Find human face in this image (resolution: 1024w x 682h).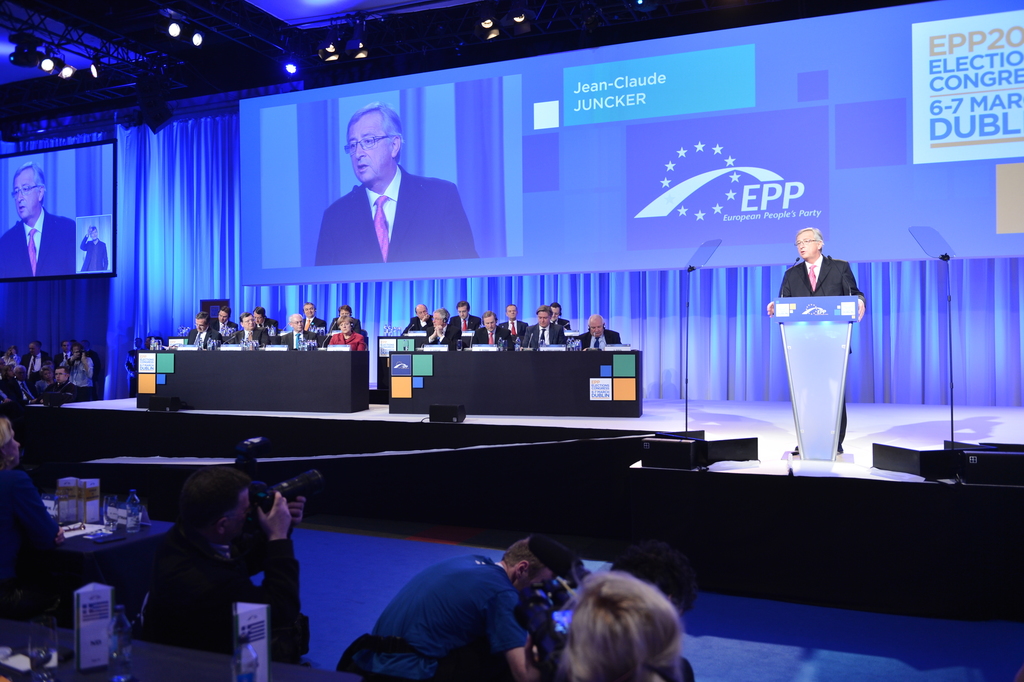
detection(245, 316, 255, 329).
